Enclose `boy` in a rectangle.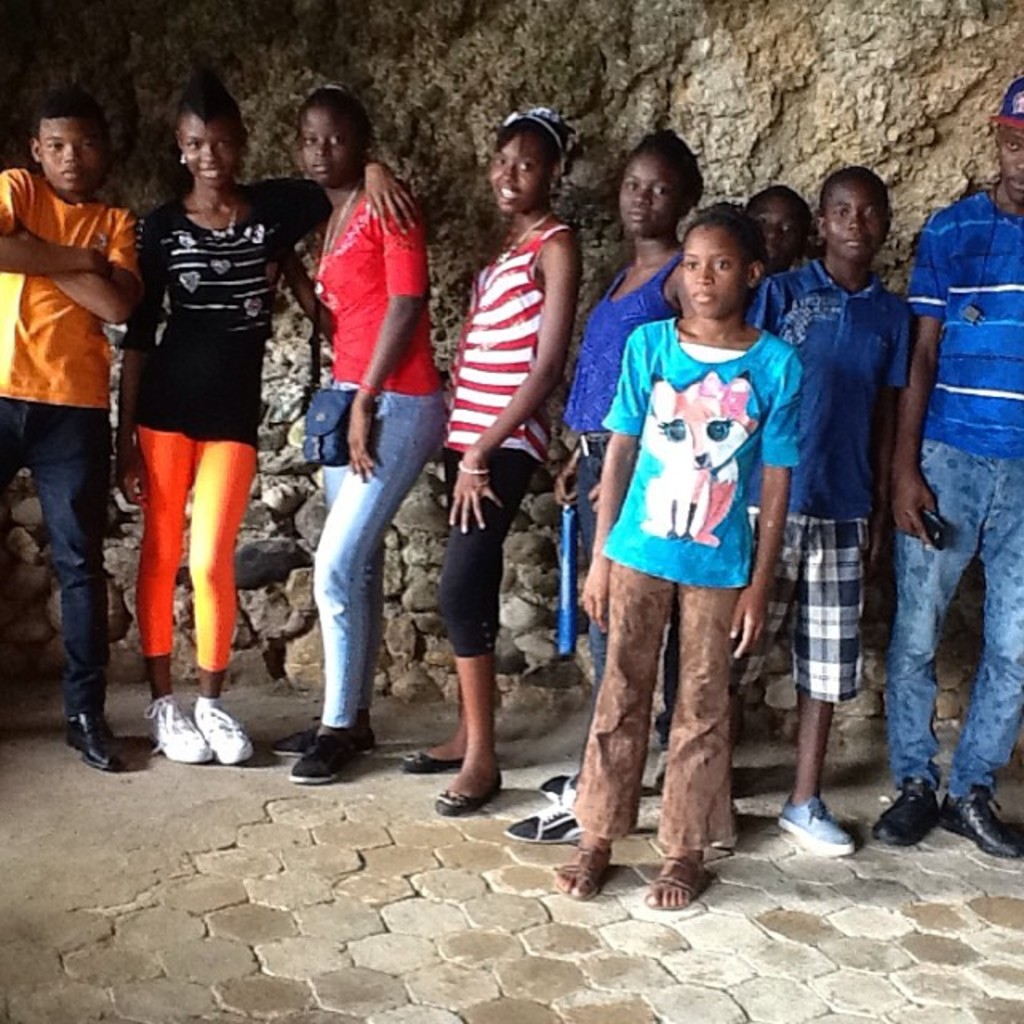
BBox(862, 77, 1022, 866).
